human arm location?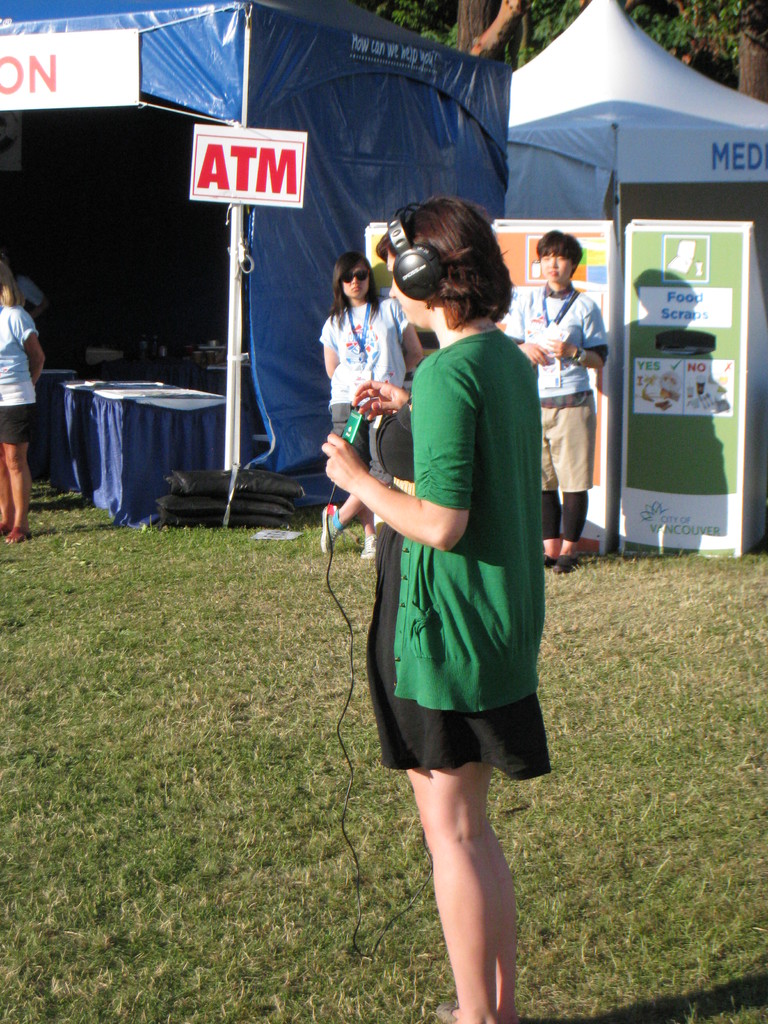
[11, 305, 51, 385]
